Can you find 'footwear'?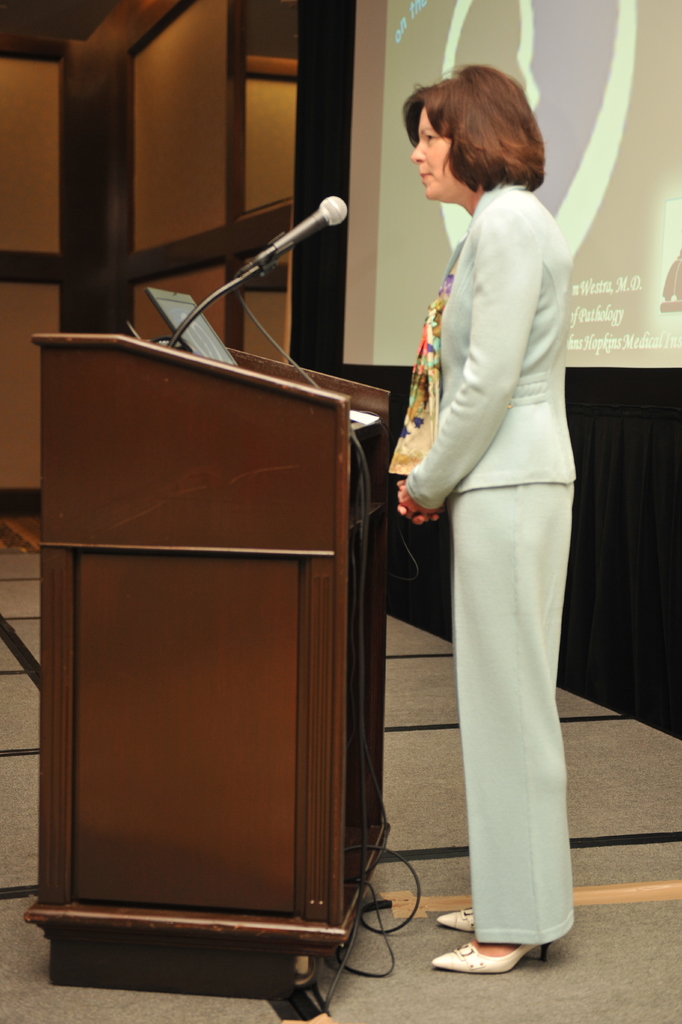
Yes, bounding box: detection(434, 940, 537, 991).
